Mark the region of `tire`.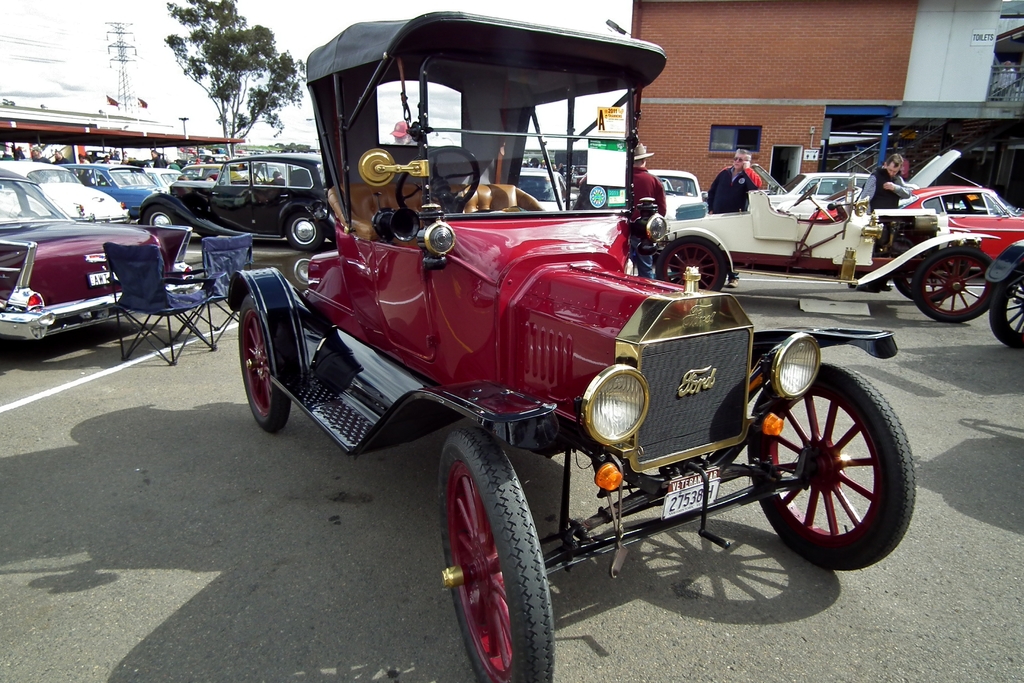
Region: bbox=[747, 363, 915, 567].
